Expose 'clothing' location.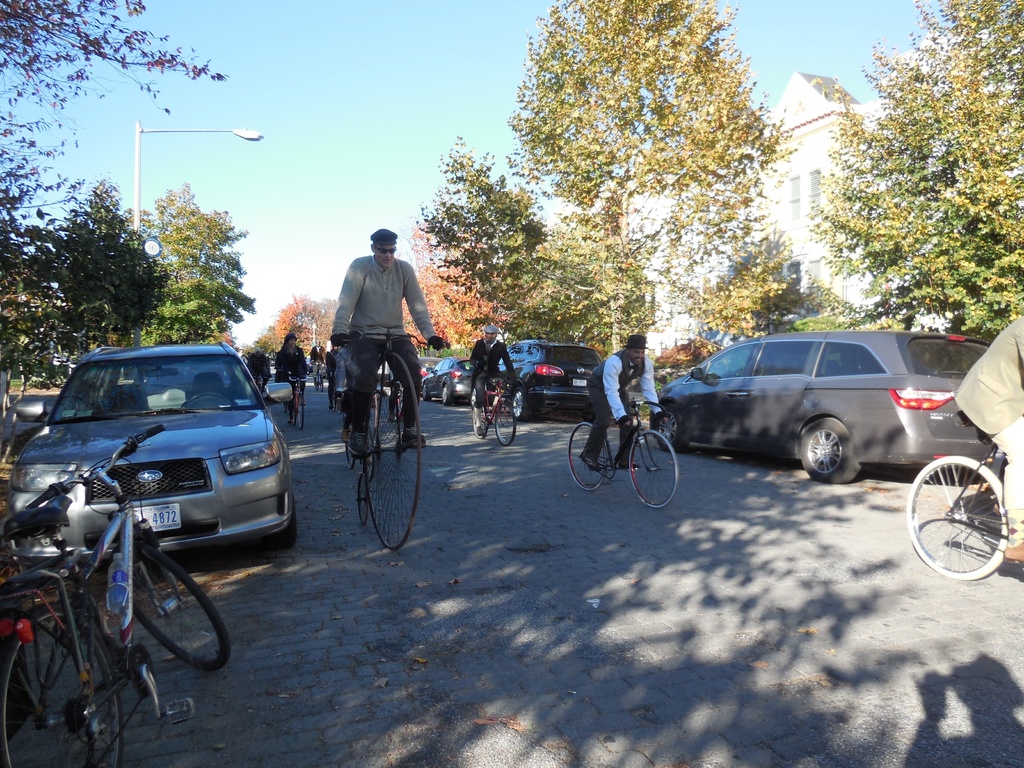
Exposed at l=467, t=340, r=526, b=407.
